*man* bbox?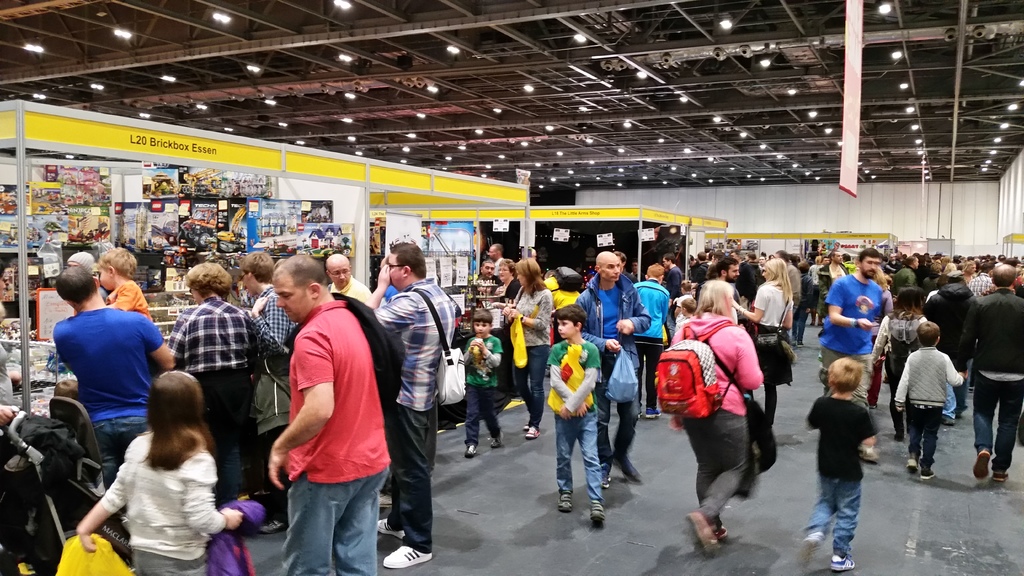
region(820, 249, 881, 464)
